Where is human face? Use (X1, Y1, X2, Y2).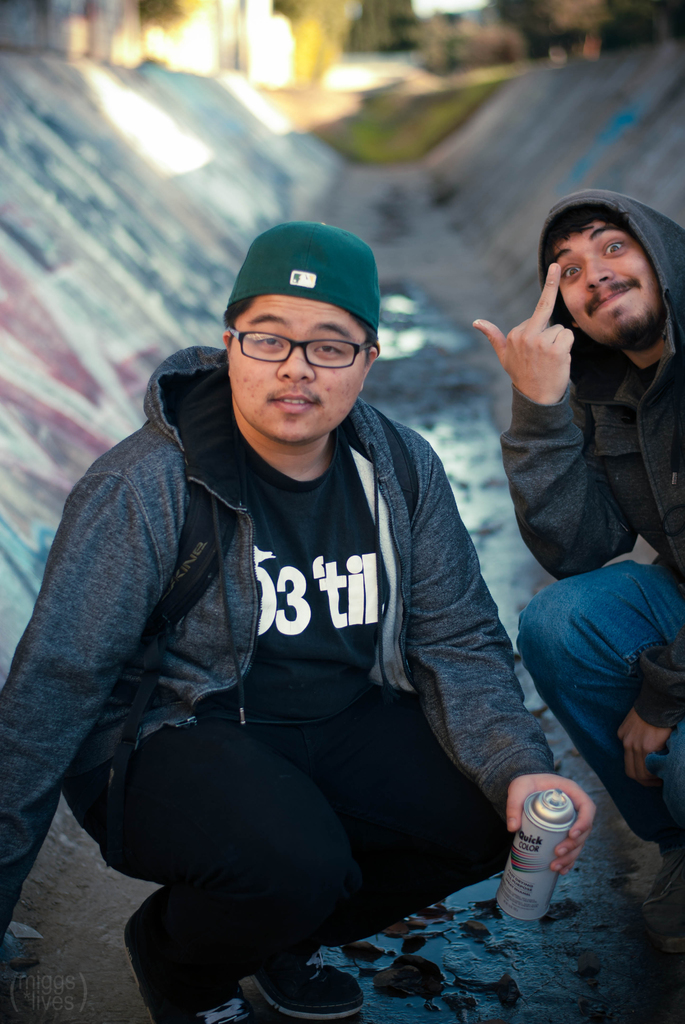
(544, 211, 672, 350).
